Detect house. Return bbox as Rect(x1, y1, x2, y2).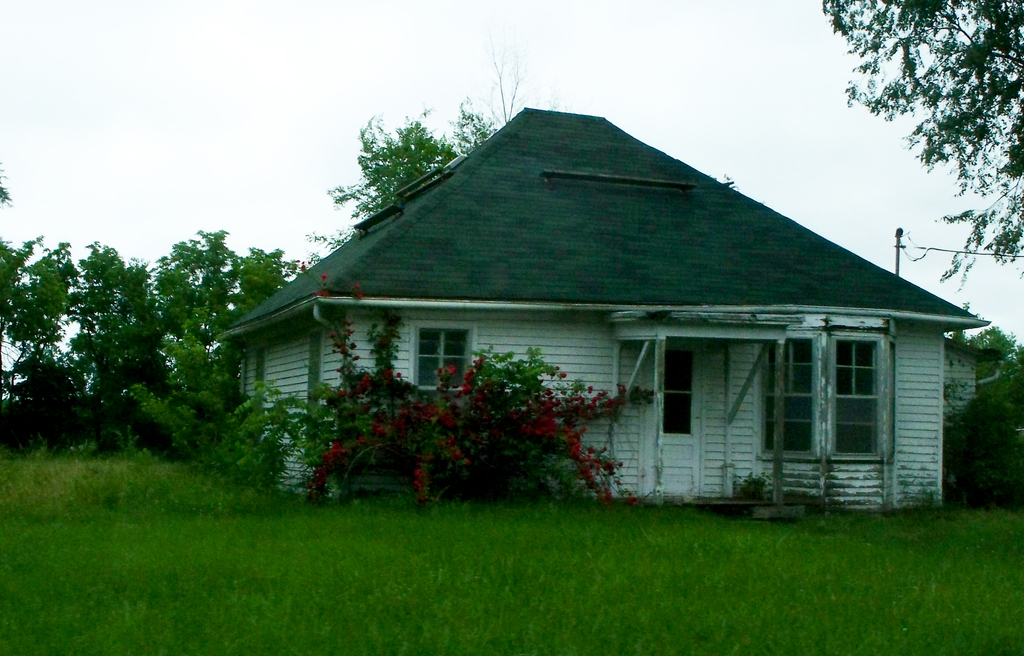
Rect(222, 87, 982, 549).
